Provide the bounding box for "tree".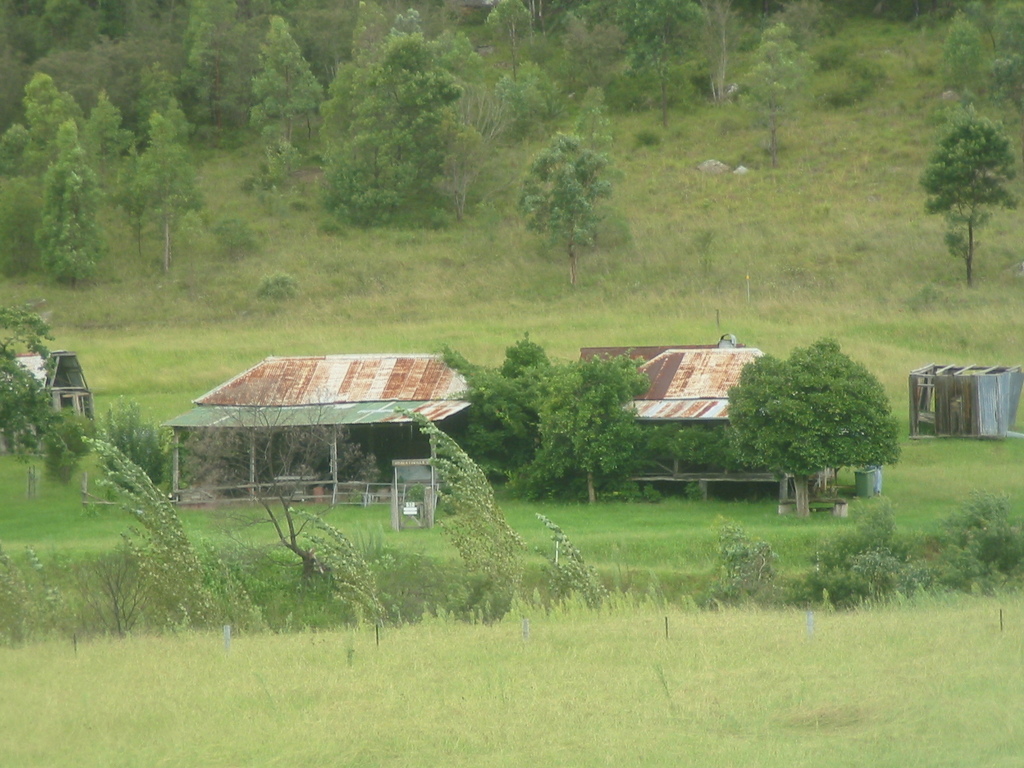
locate(929, 481, 1023, 600).
